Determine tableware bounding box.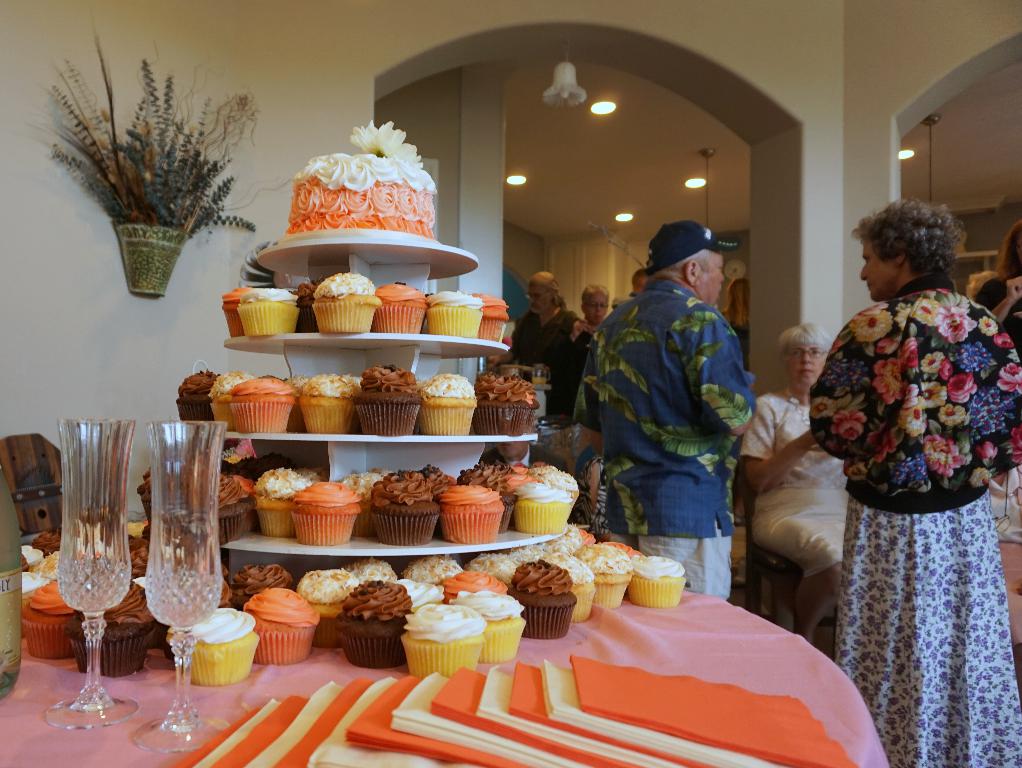
Determined: (left=128, top=419, right=227, bottom=758).
